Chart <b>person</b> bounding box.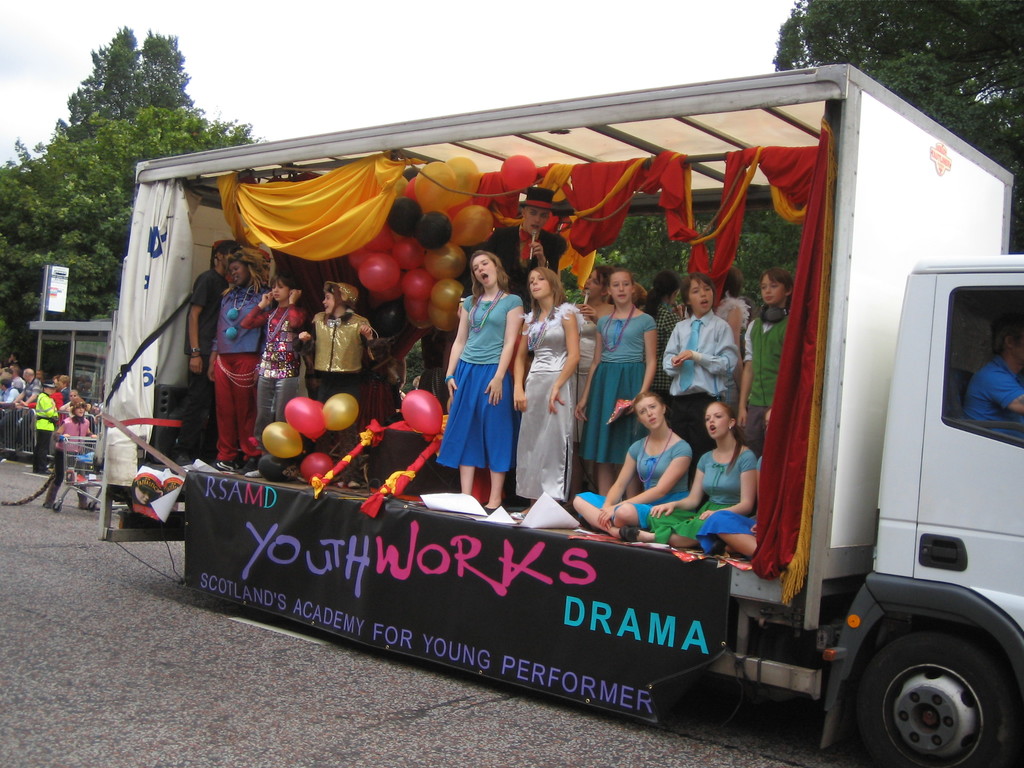
Charted: {"left": 241, "top": 273, "right": 310, "bottom": 479}.
